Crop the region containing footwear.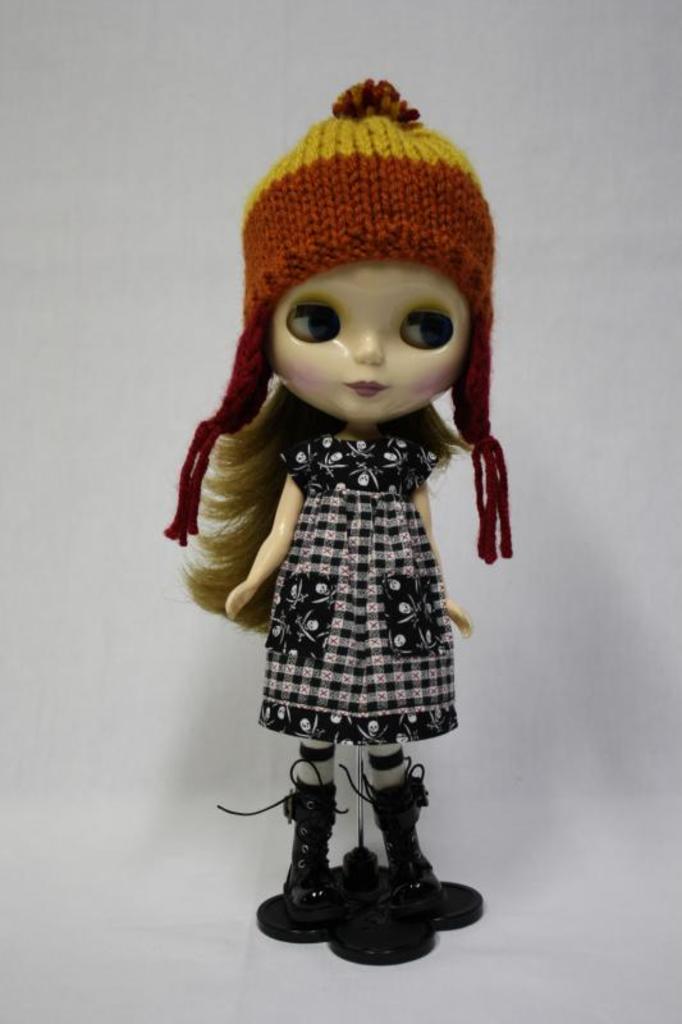
Crop region: l=219, t=758, r=351, b=916.
